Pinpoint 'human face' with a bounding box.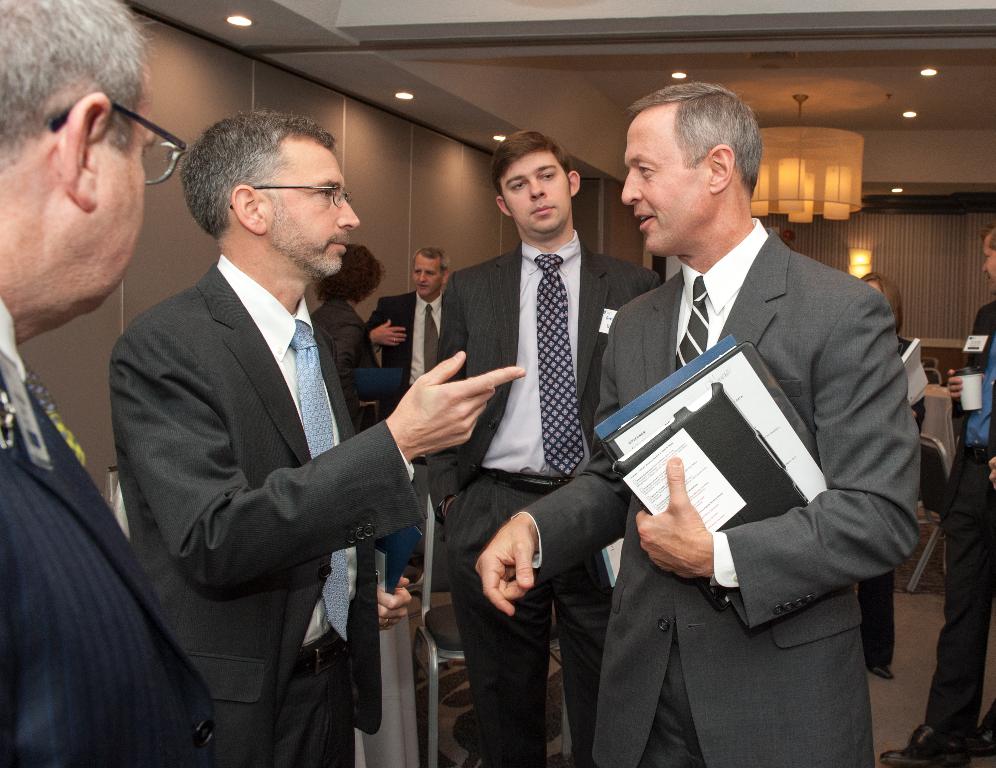
bbox=[507, 155, 568, 232].
